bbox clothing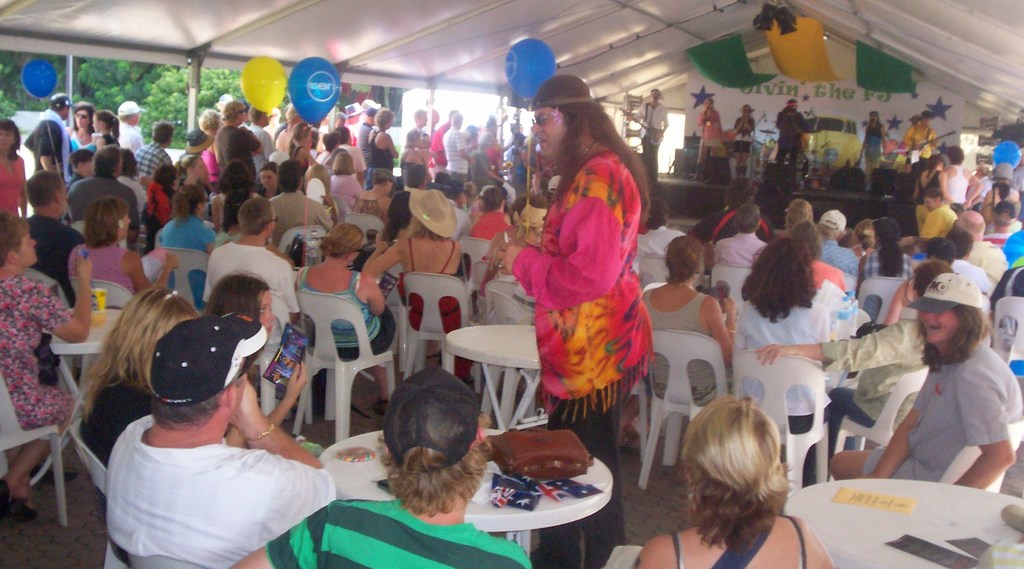
pyautogui.locateOnScreen(215, 125, 255, 175)
